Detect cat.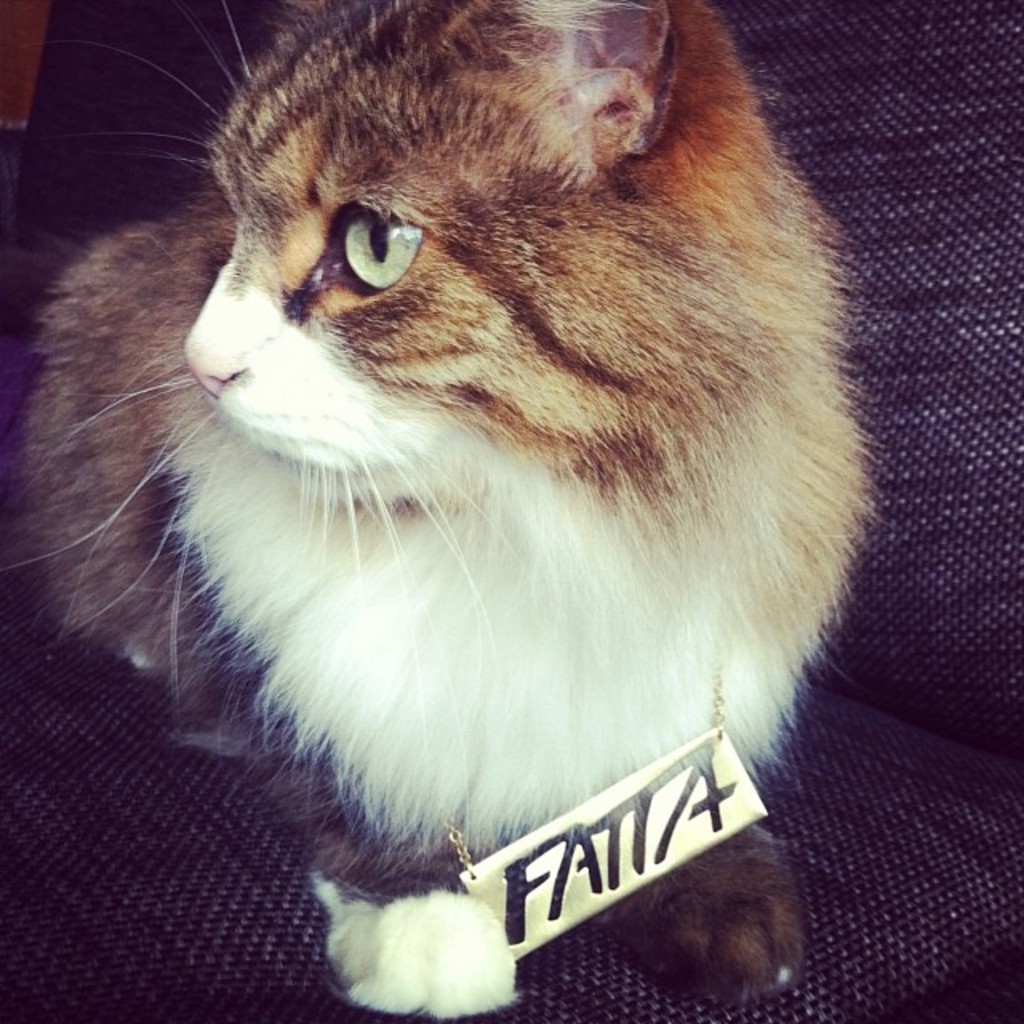
Detected at <bbox>0, 0, 880, 1022</bbox>.
